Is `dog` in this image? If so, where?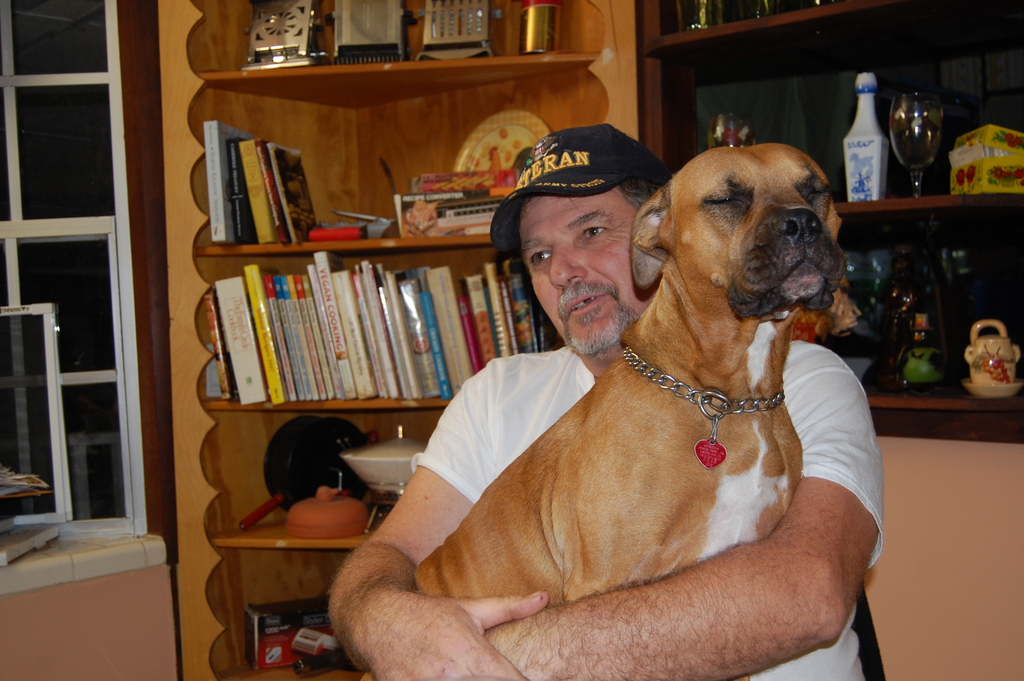
Yes, at <box>412,140,842,612</box>.
